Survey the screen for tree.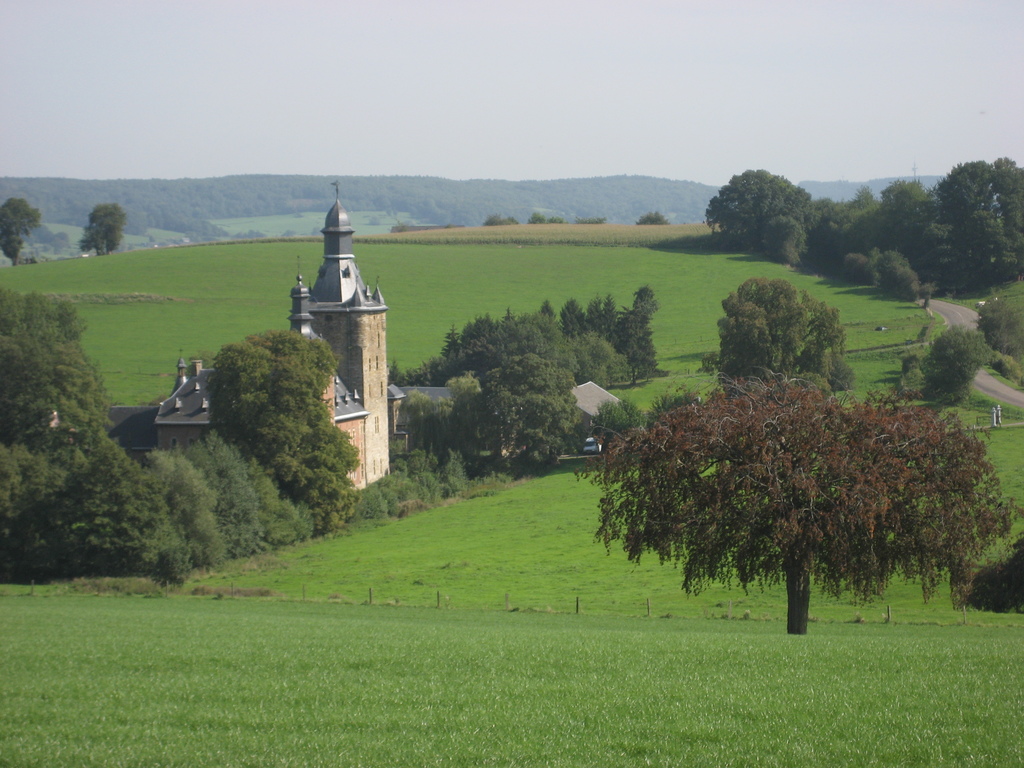
Survey found: 579:368:1016:632.
